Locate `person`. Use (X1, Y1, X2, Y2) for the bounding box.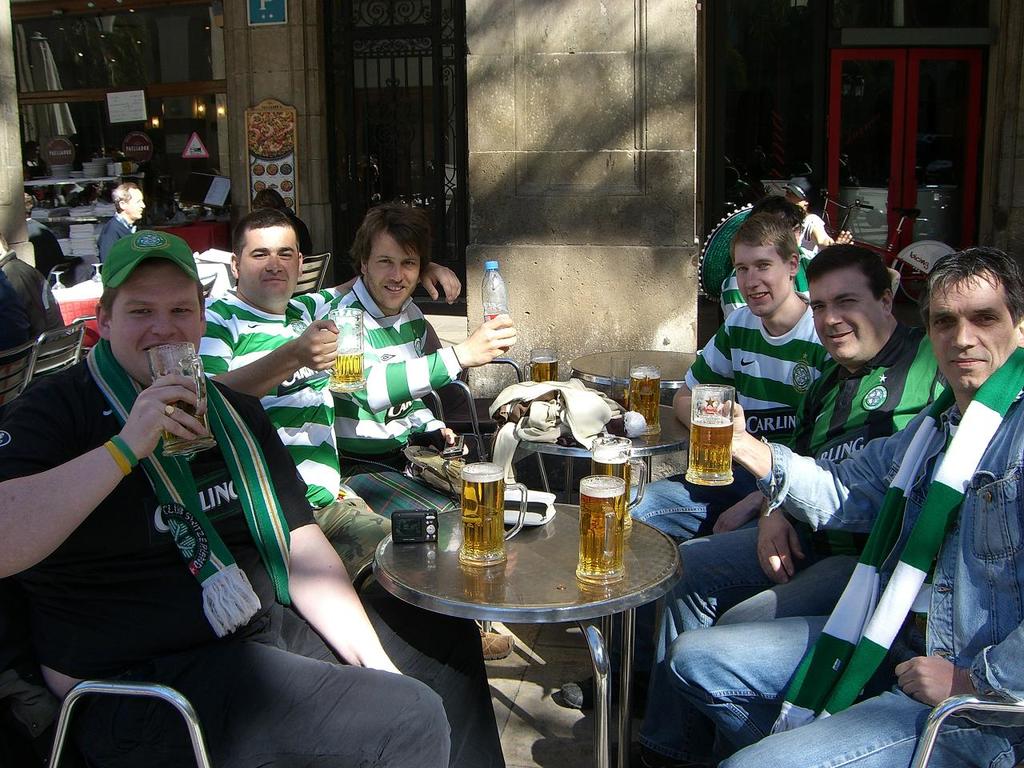
(612, 239, 951, 767).
